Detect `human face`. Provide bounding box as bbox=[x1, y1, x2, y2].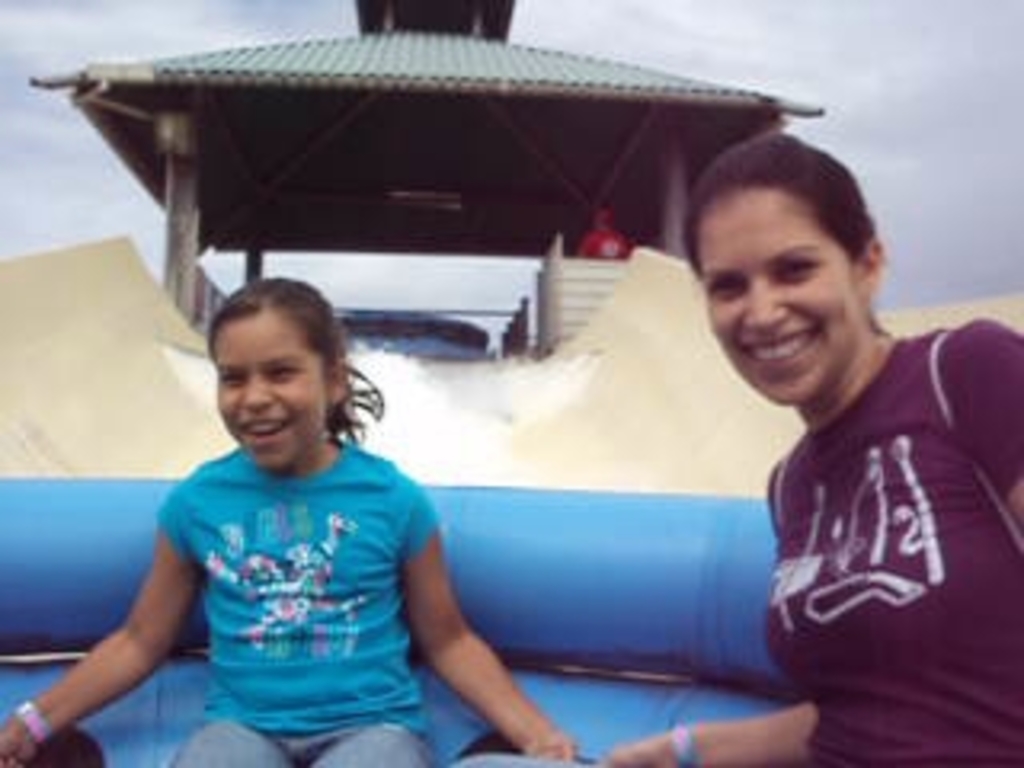
bbox=[694, 192, 861, 410].
